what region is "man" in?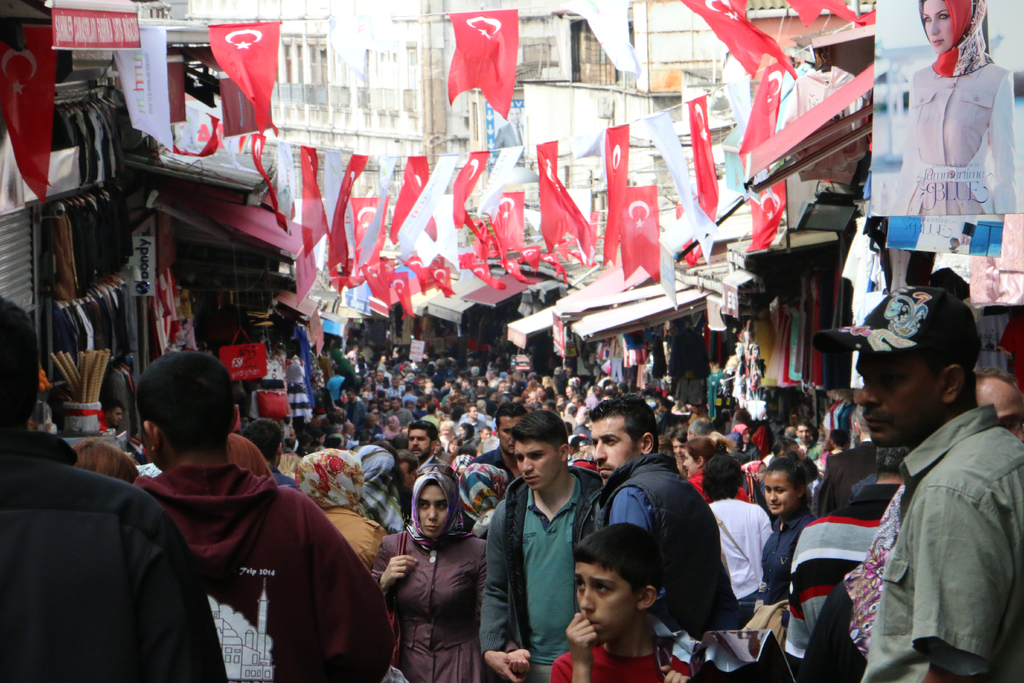
Rect(390, 393, 410, 427).
